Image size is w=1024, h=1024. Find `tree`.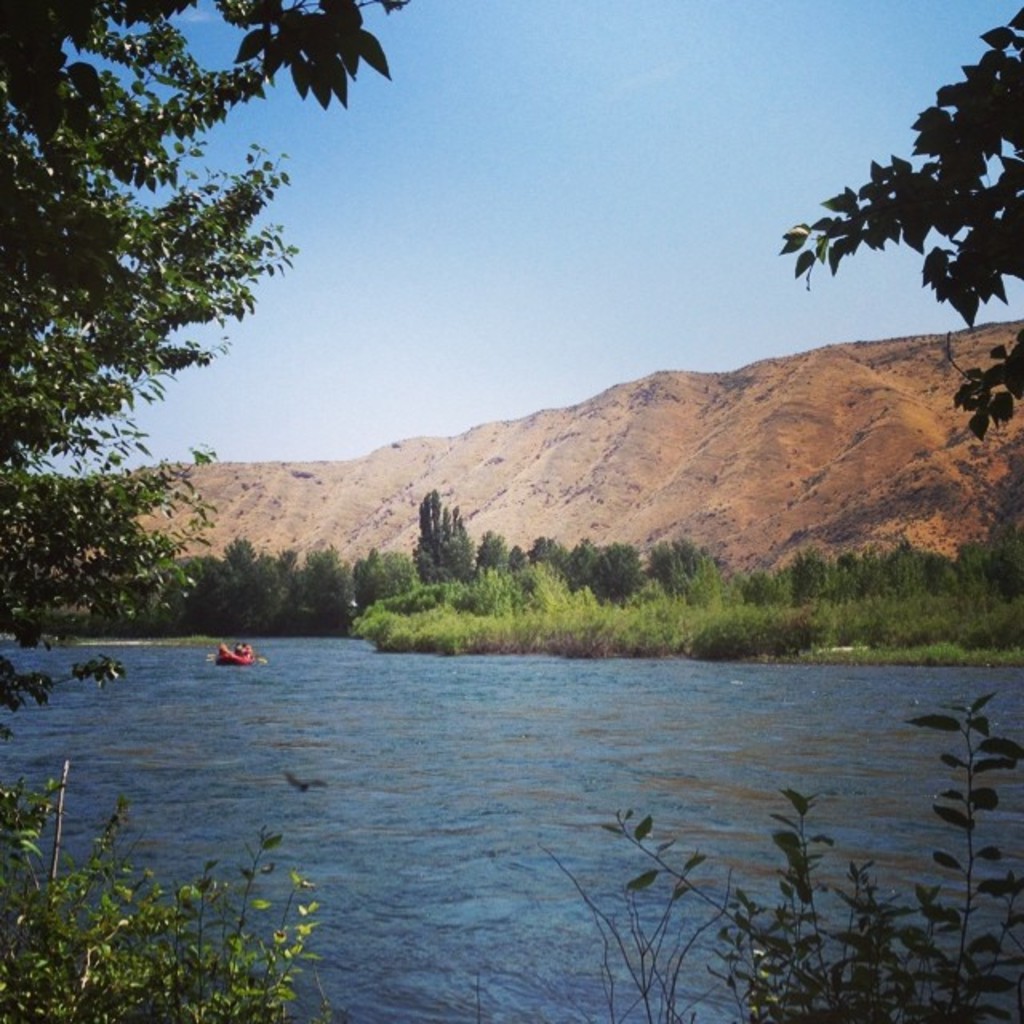
<bbox>766, 0, 1022, 446</bbox>.
